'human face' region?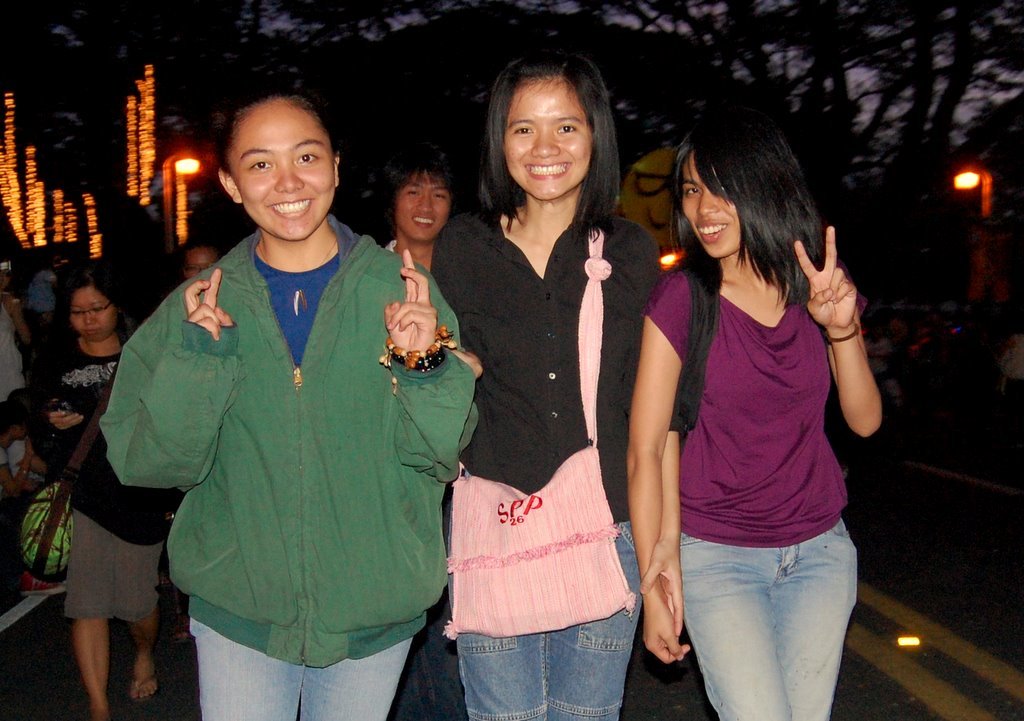
{"x1": 180, "y1": 249, "x2": 225, "y2": 277}
